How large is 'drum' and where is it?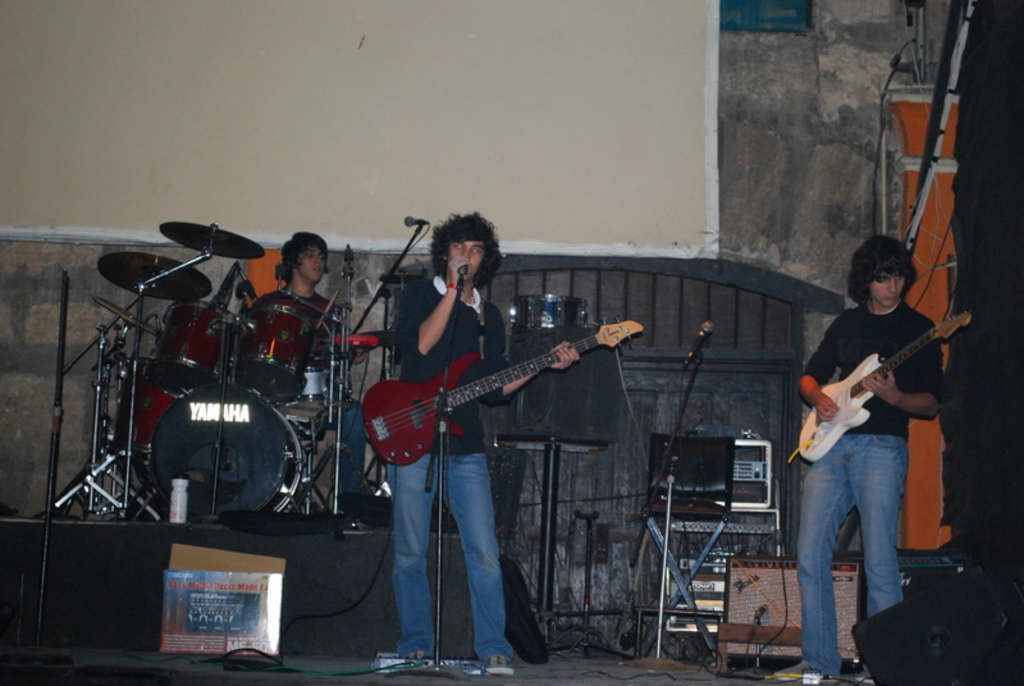
Bounding box: [left=146, top=298, right=247, bottom=393].
